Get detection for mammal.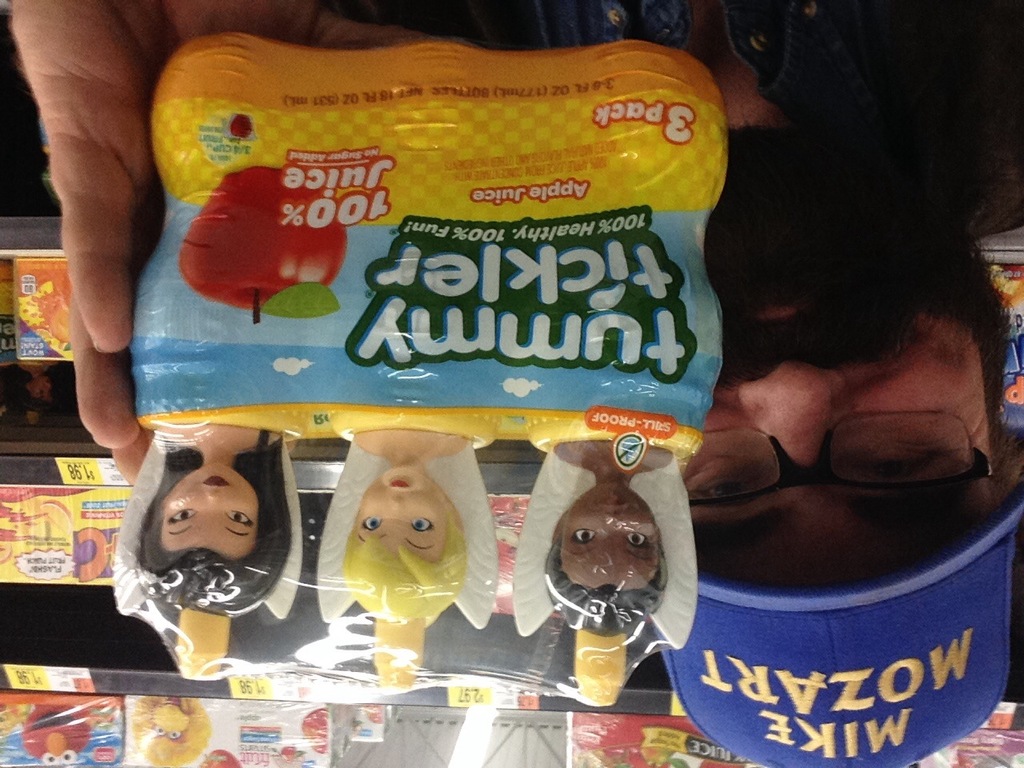
Detection: box(84, 426, 315, 658).
